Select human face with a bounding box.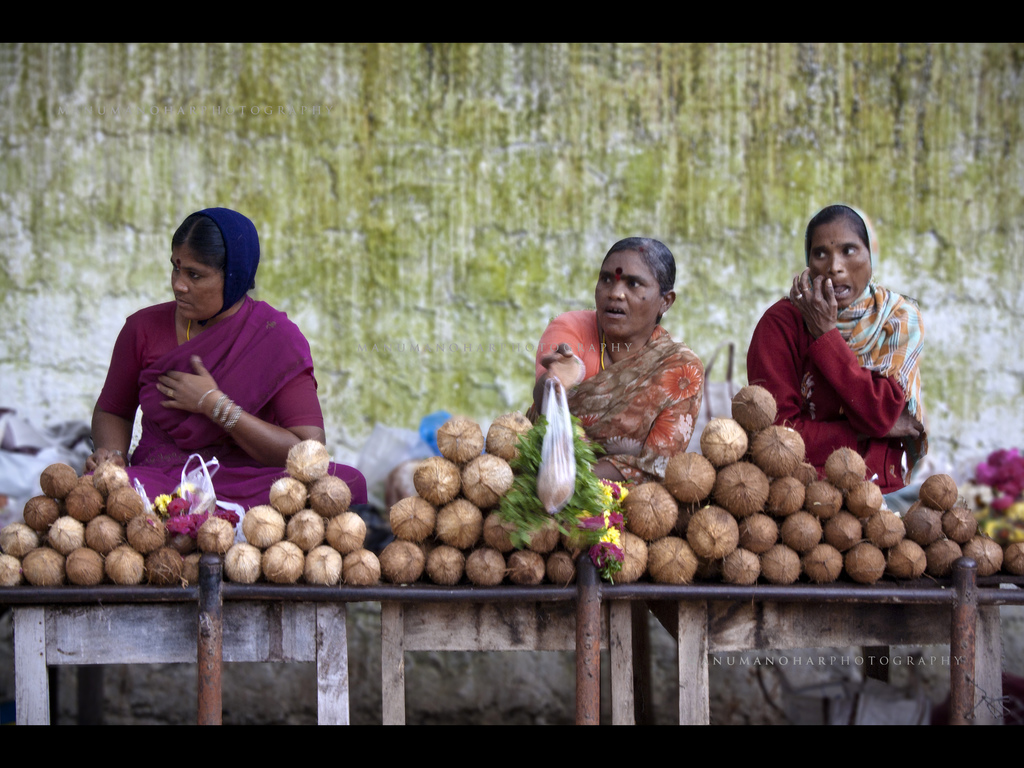
808 220 871 311.
